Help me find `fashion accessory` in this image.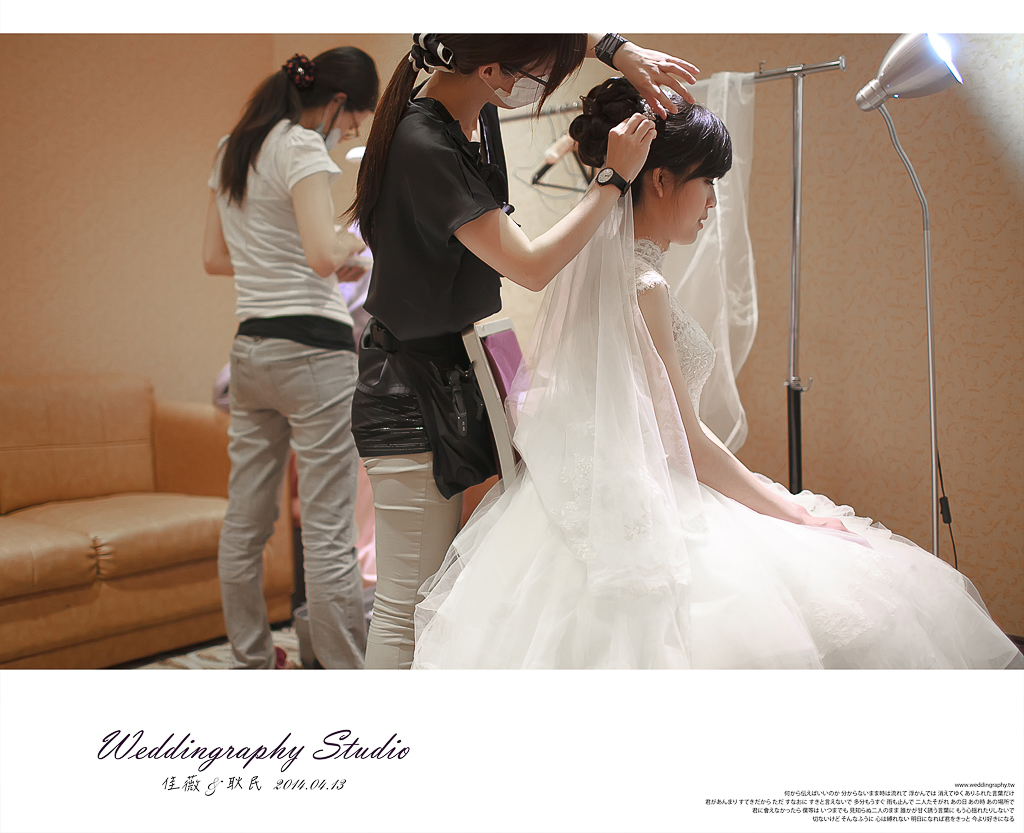
Found it: 643/87/674/122.
